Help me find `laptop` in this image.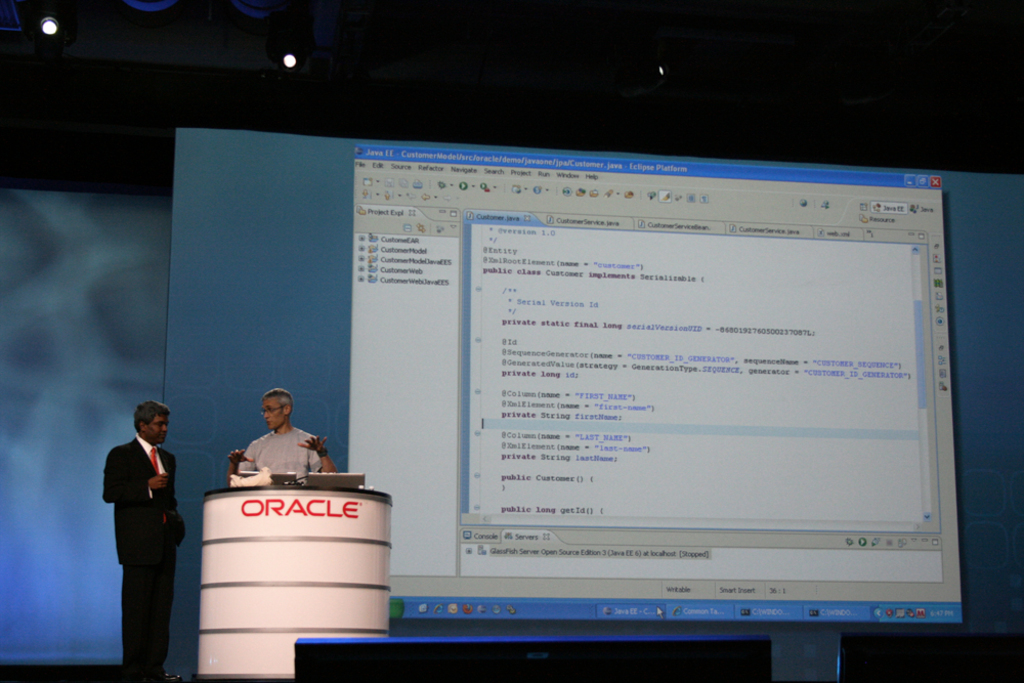
Found it: 304:471:366:492.
